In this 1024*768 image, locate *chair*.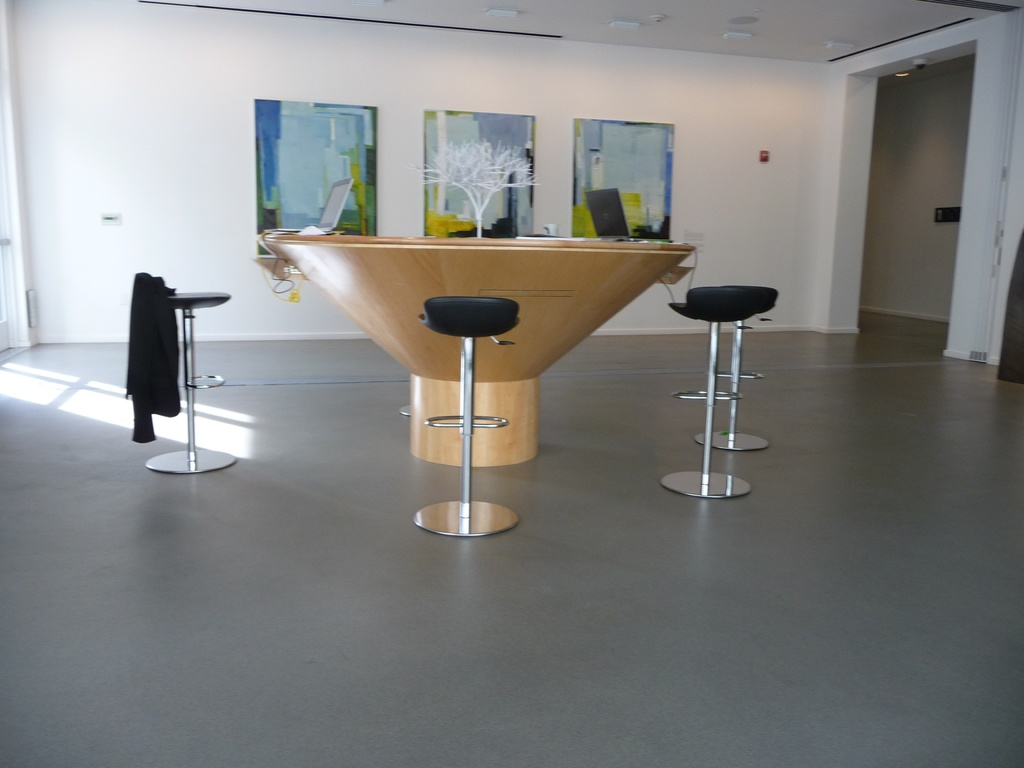
Bounding box: 667 286 775 503.
